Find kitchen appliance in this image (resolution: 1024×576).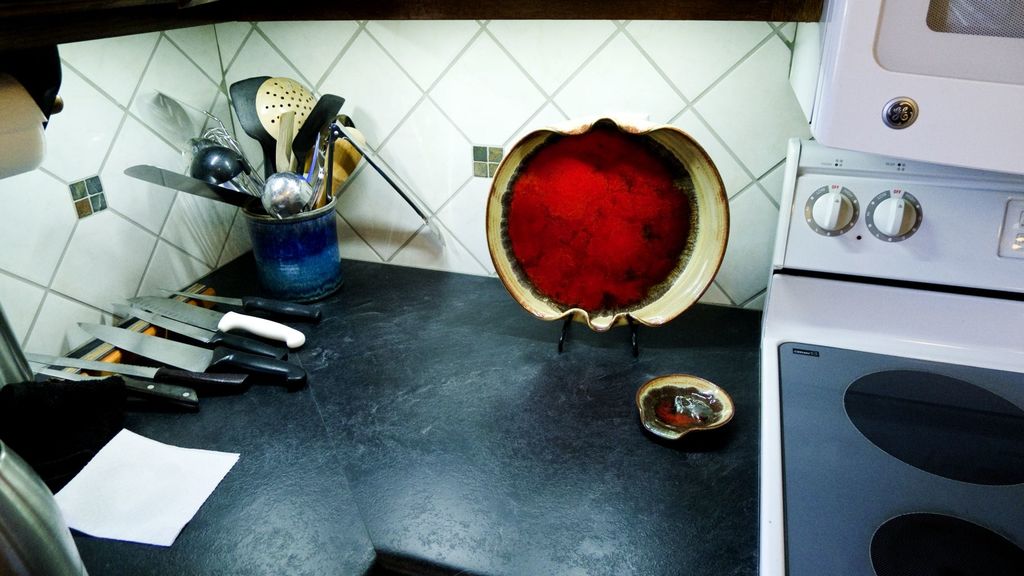
left=133, top=297, right=300, bottom=348.
